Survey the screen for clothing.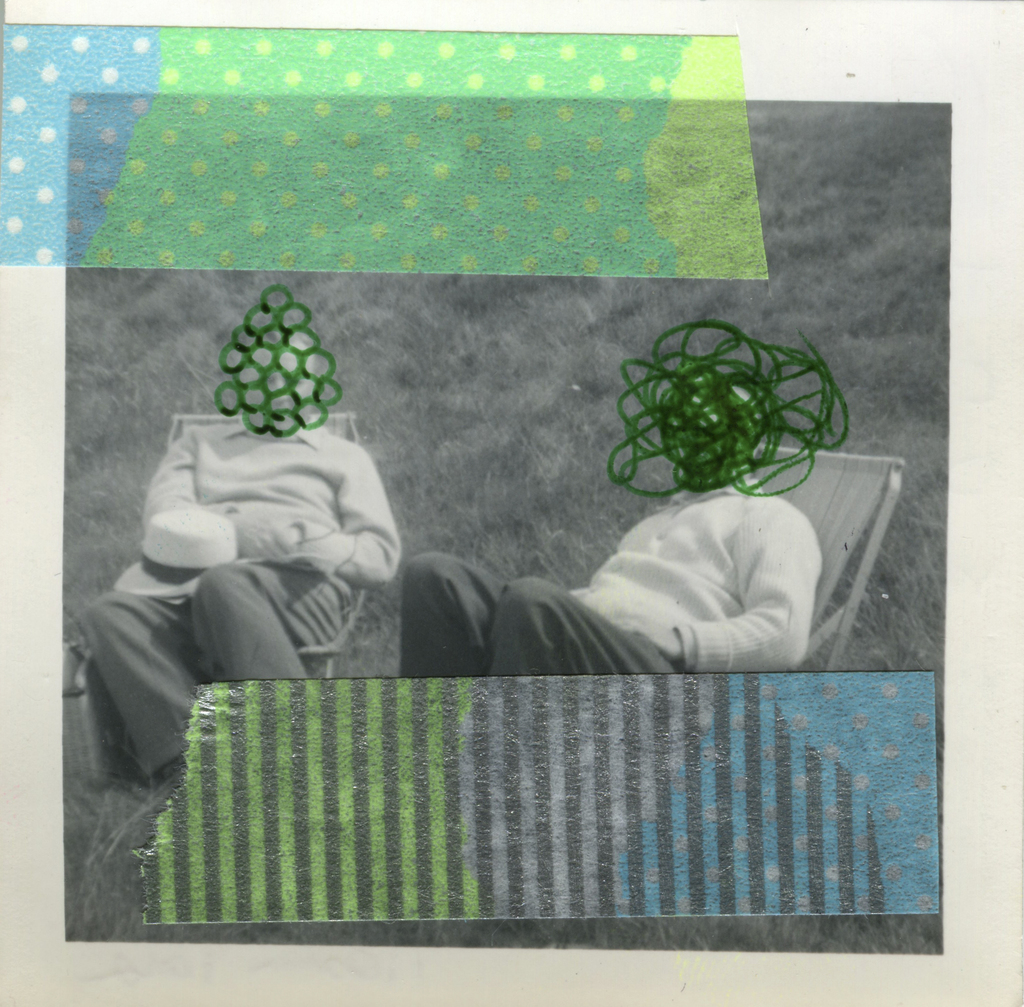
Survey found: 70/410/397/784.
